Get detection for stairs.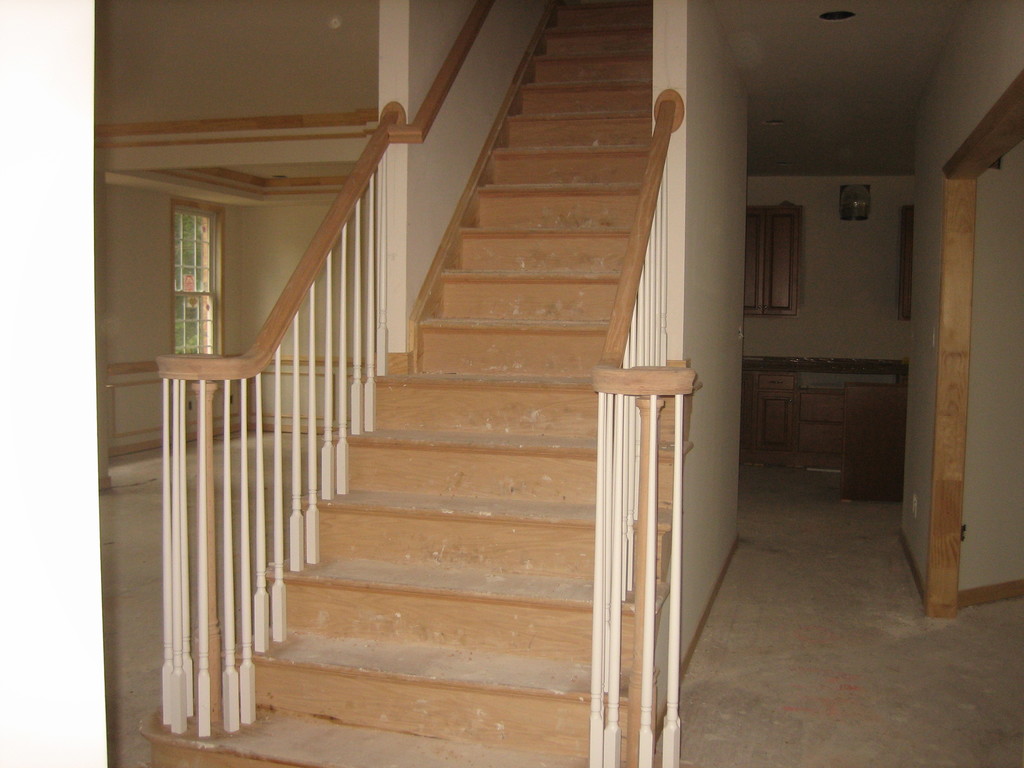
Detection: (138,0,703,767).
